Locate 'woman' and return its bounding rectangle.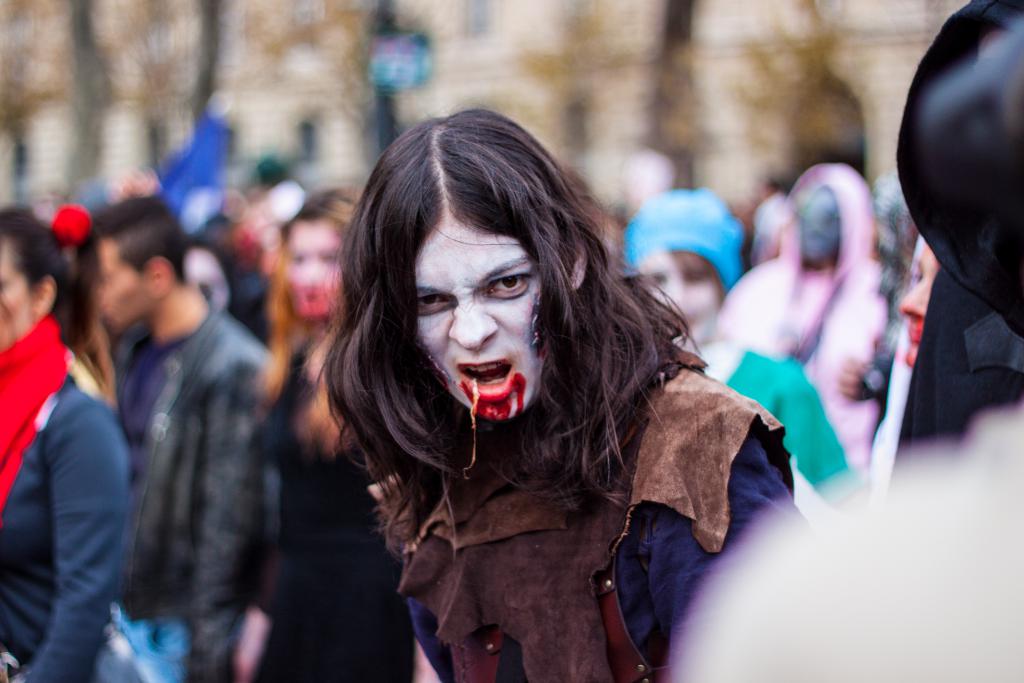
region(321, 103, 801, 682).
